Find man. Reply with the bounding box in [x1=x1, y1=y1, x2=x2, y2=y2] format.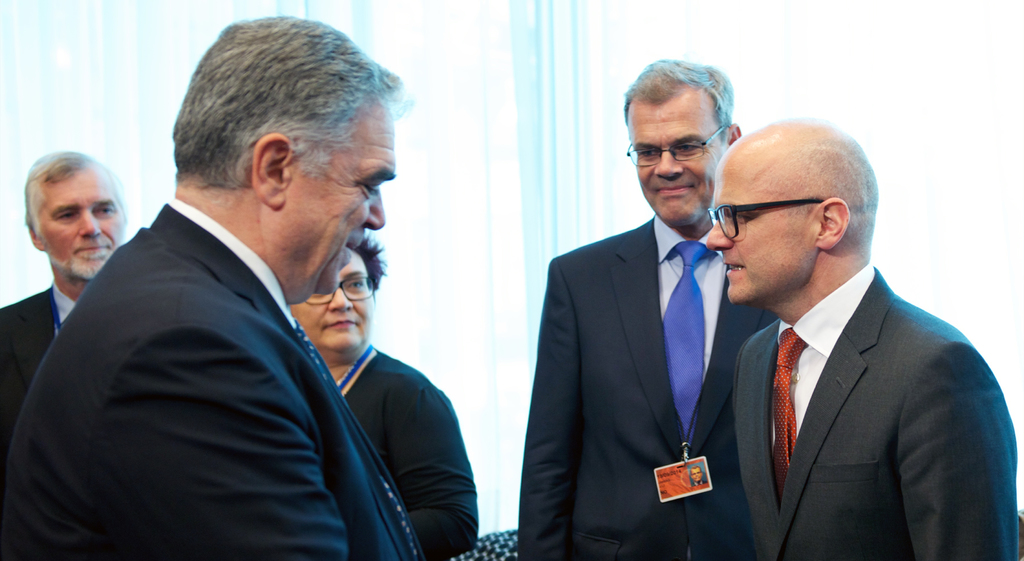
[x1=520, y1=58, x2=782, y2=560].
